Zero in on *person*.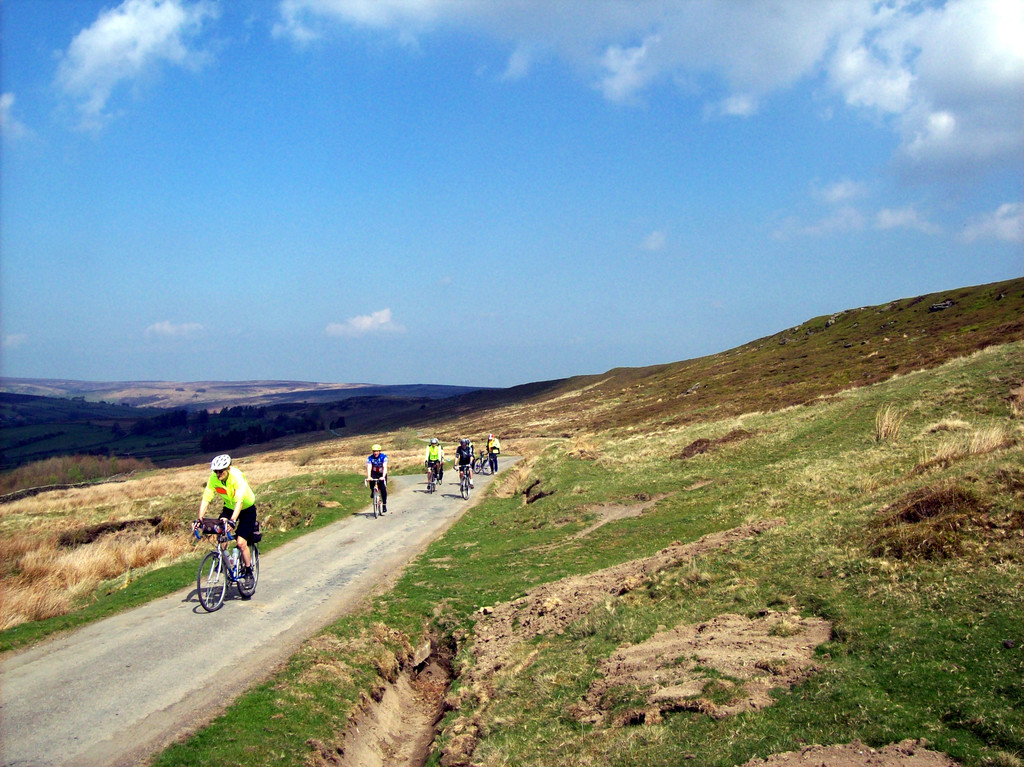
Zeroed in: left=367, top=443, right=389, bottom=513.
